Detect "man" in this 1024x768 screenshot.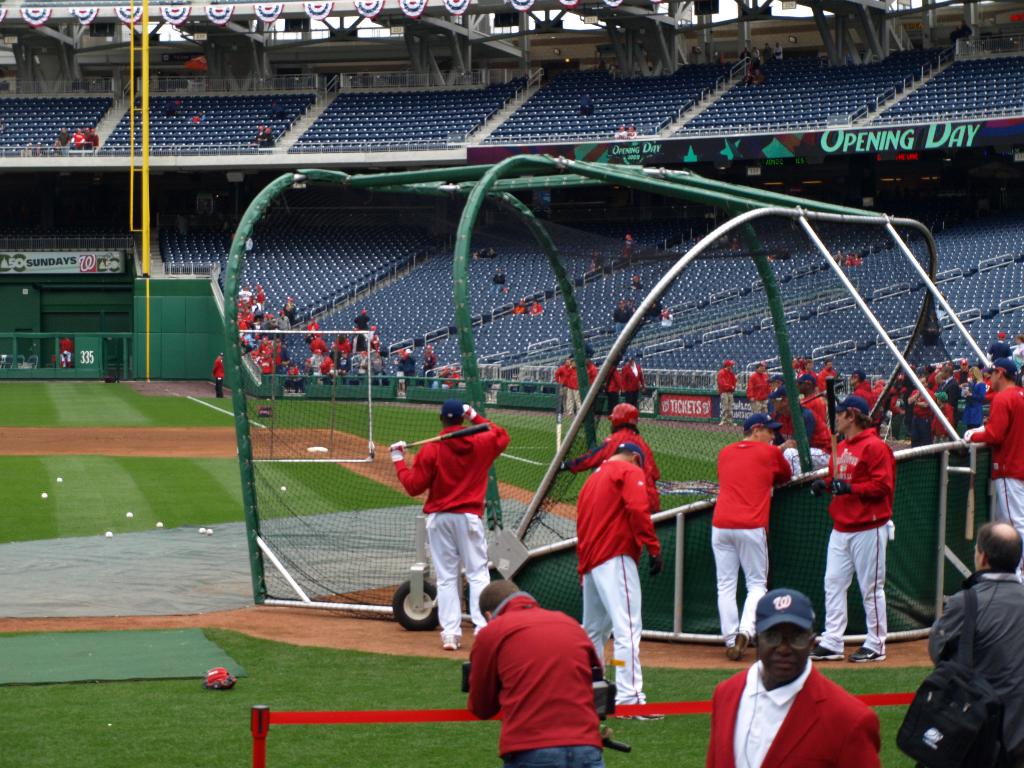
Detection: box(628, 125, 637, 138).
